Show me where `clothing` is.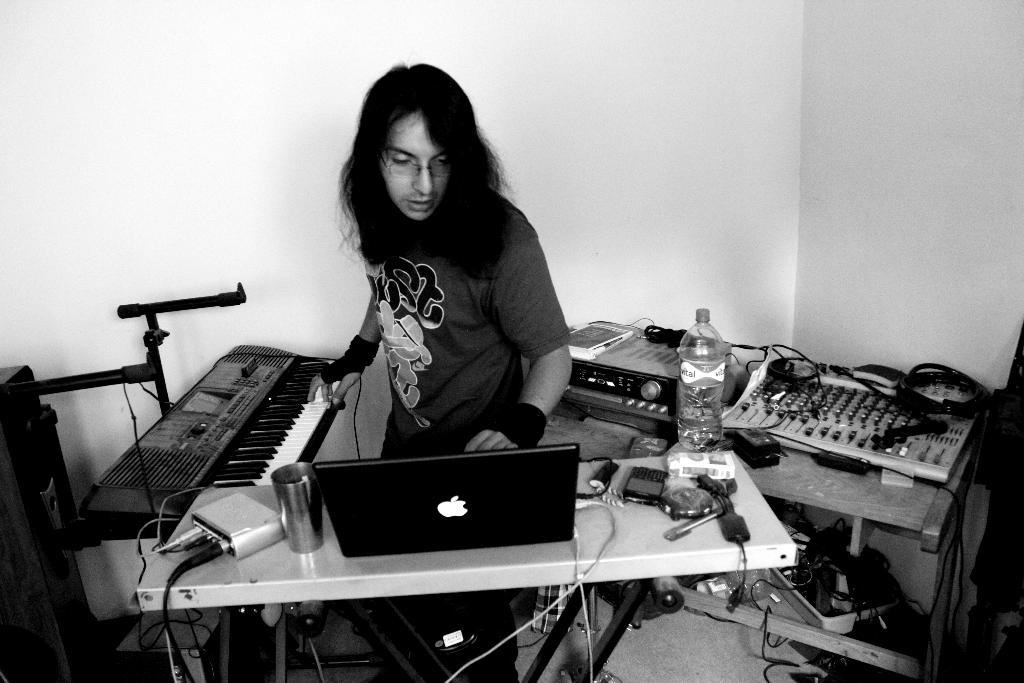
`clothing` is at locate(364, 197, 569, 668).
